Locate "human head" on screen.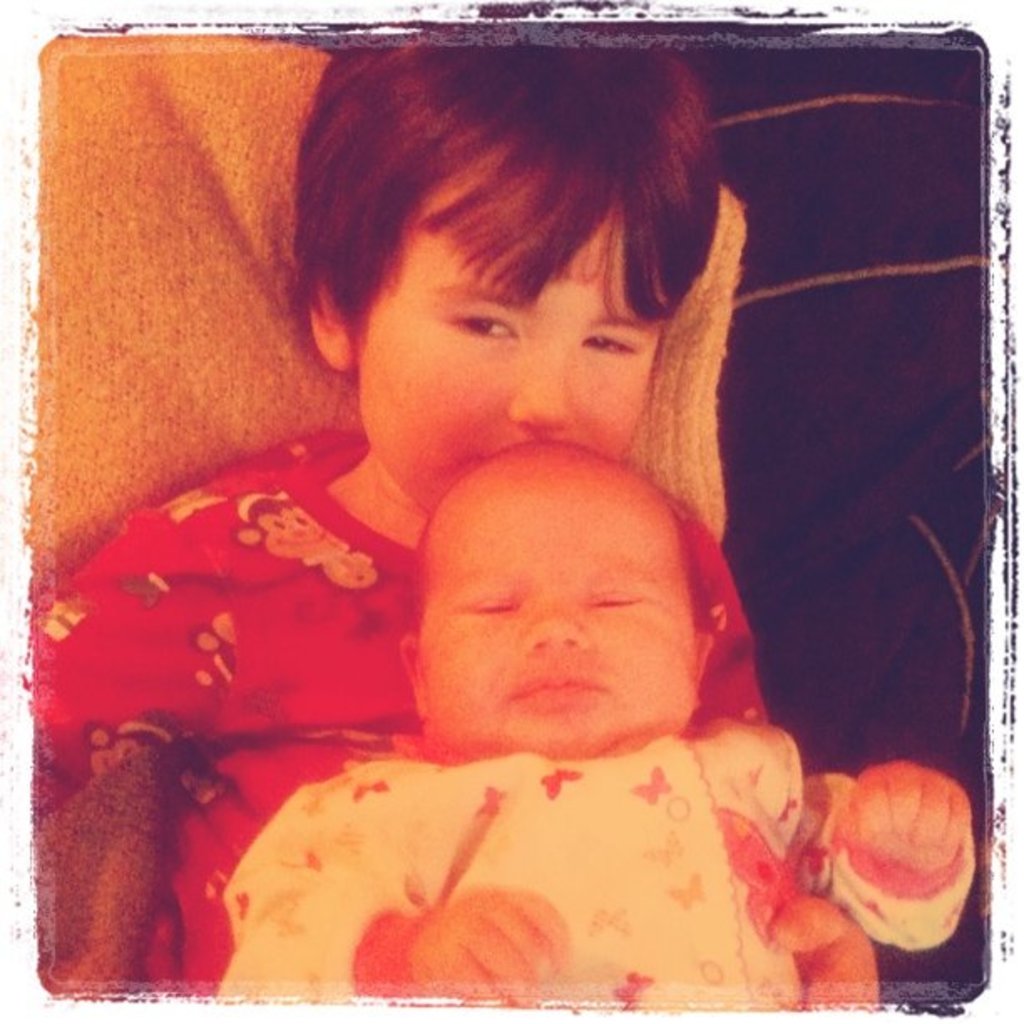
On screen at 403 438 733 766.
